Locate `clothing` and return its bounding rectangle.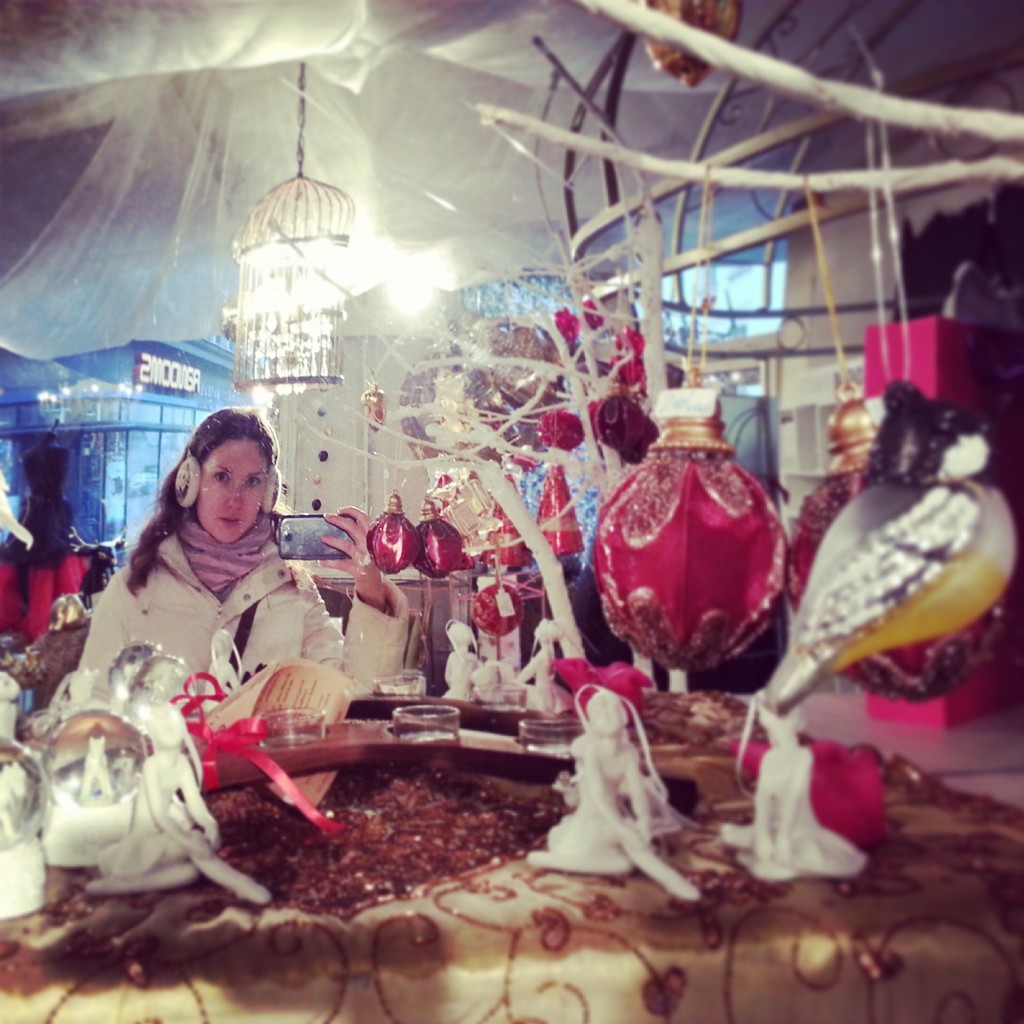
crop(77, 505, 404, 694).
